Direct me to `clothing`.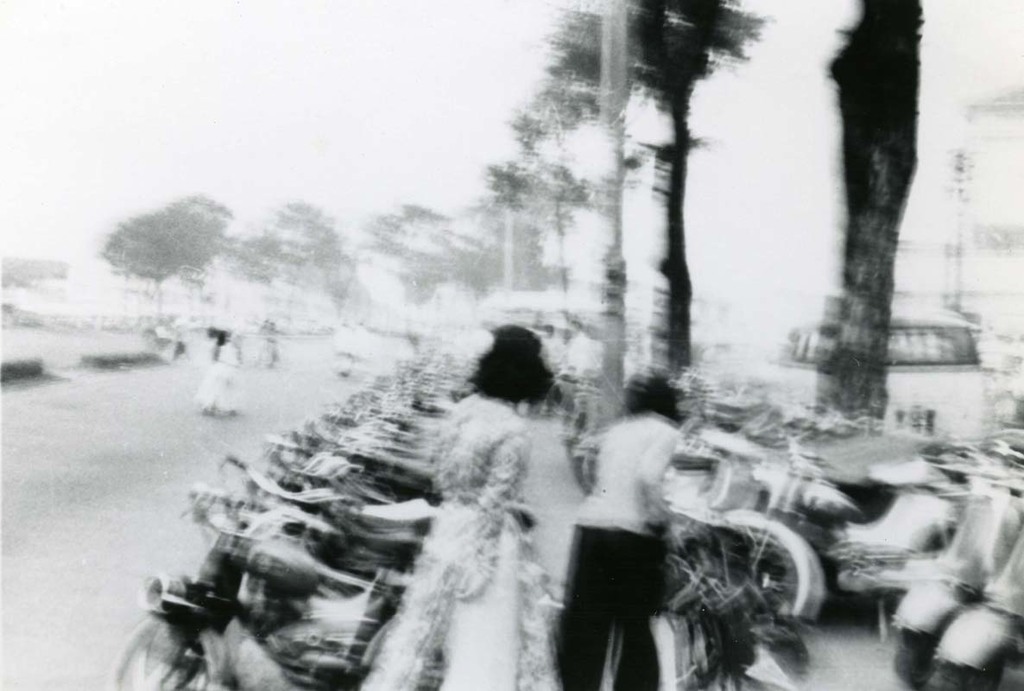
Direction: region(578, 412, 671, 532).
